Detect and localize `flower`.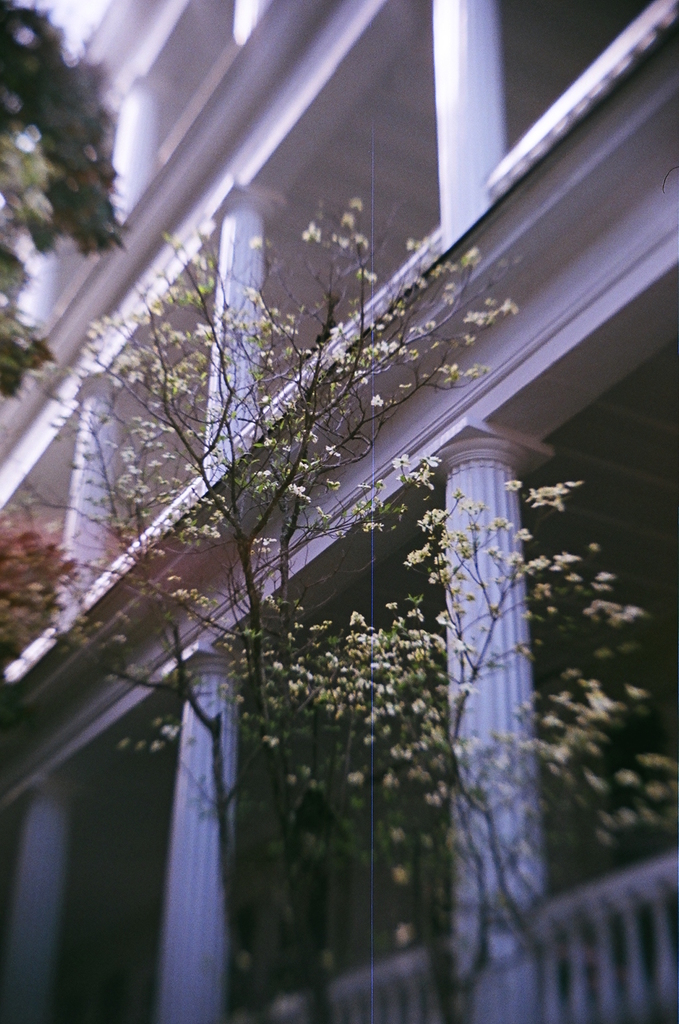
Localized at BBox(235, 953, 252, 974).
